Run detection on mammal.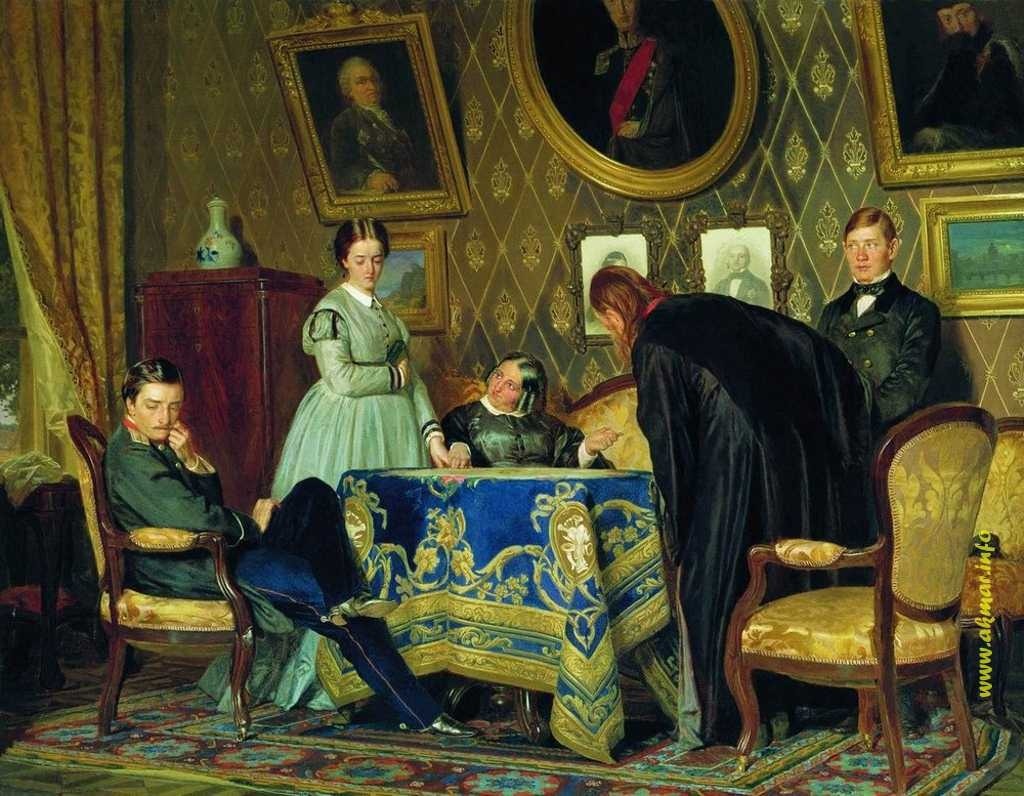
Result: [712, 245, 771, 307].
